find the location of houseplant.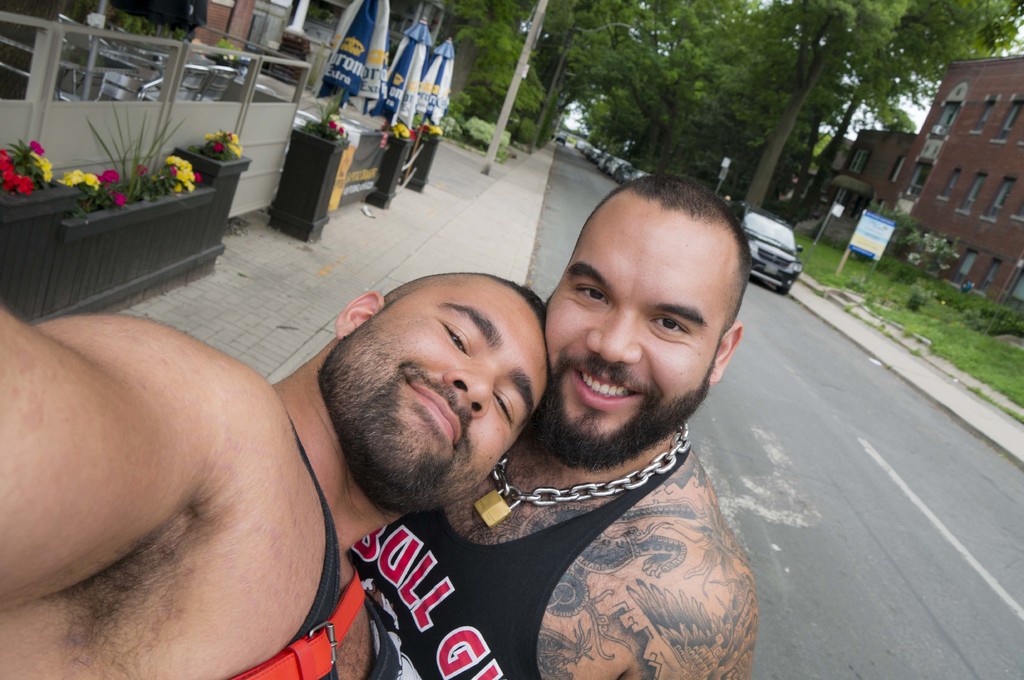
Location: [0, 89, 249, 301].
